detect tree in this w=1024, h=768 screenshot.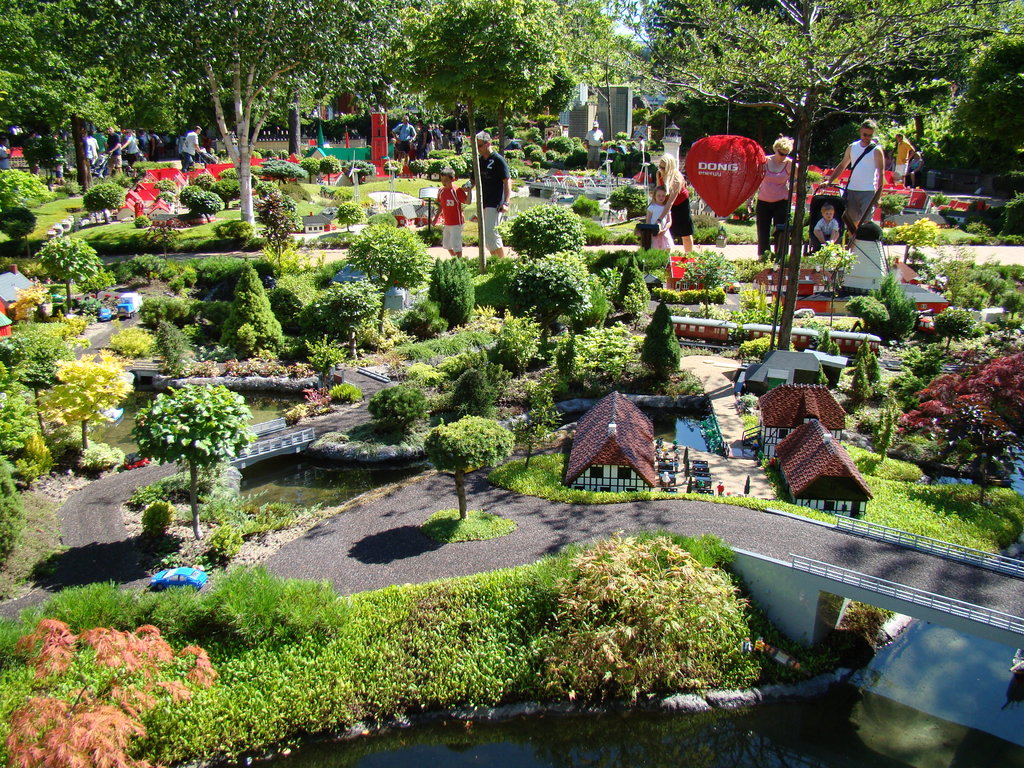
Detection: box(133, 0, 377, 235).
